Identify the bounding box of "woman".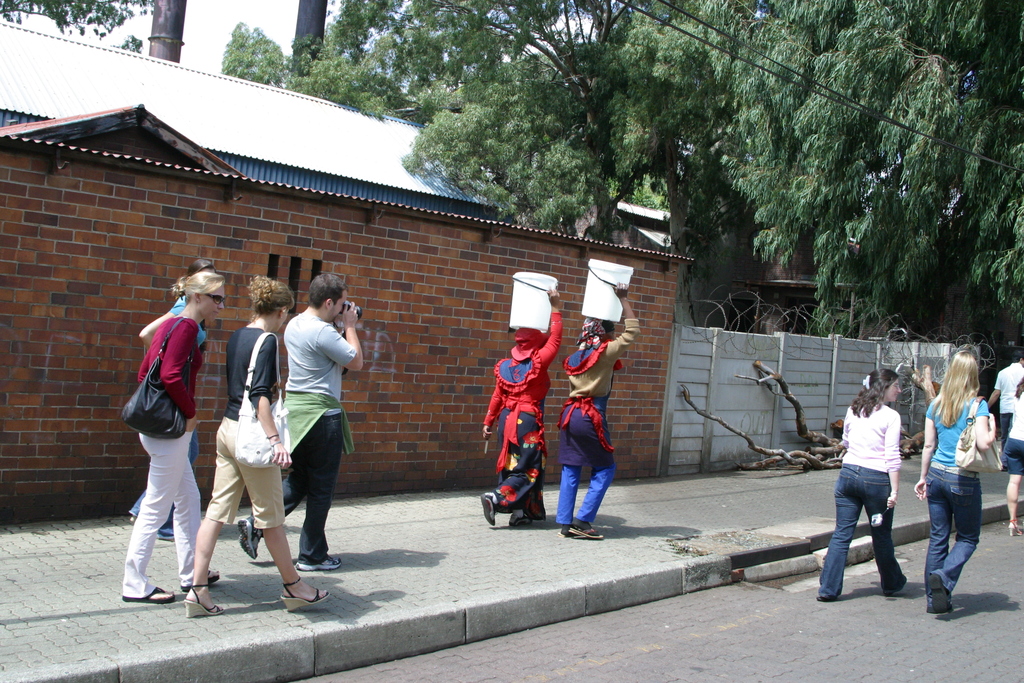
pyautogui.locateOnScreen(120, 250, 204, 537).
